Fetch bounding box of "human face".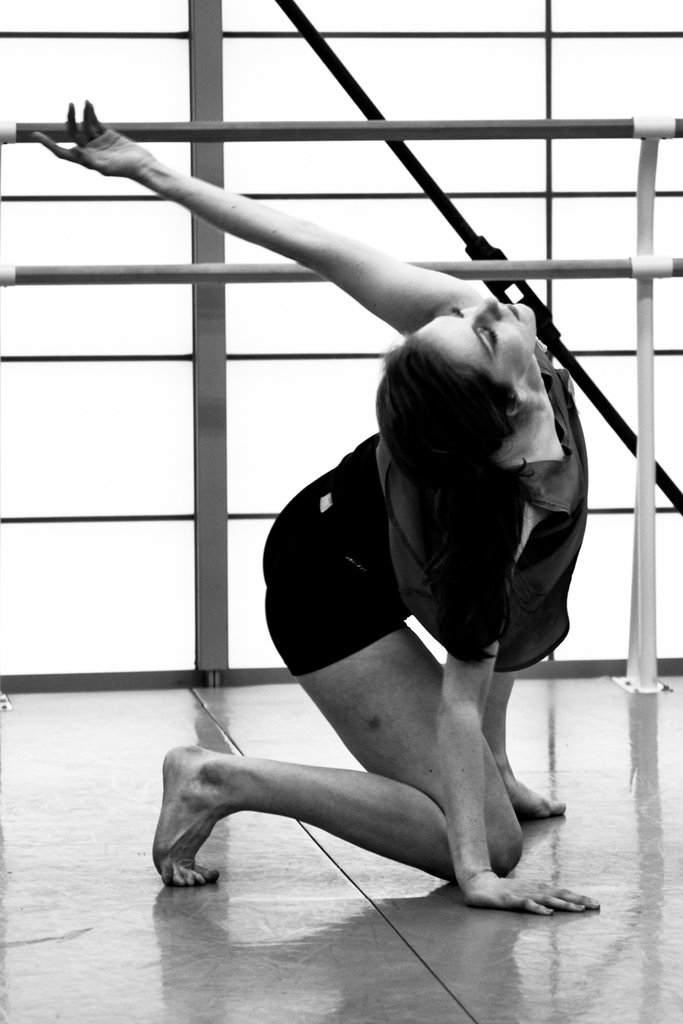
Bbox: (418, 292, 536, 387).
